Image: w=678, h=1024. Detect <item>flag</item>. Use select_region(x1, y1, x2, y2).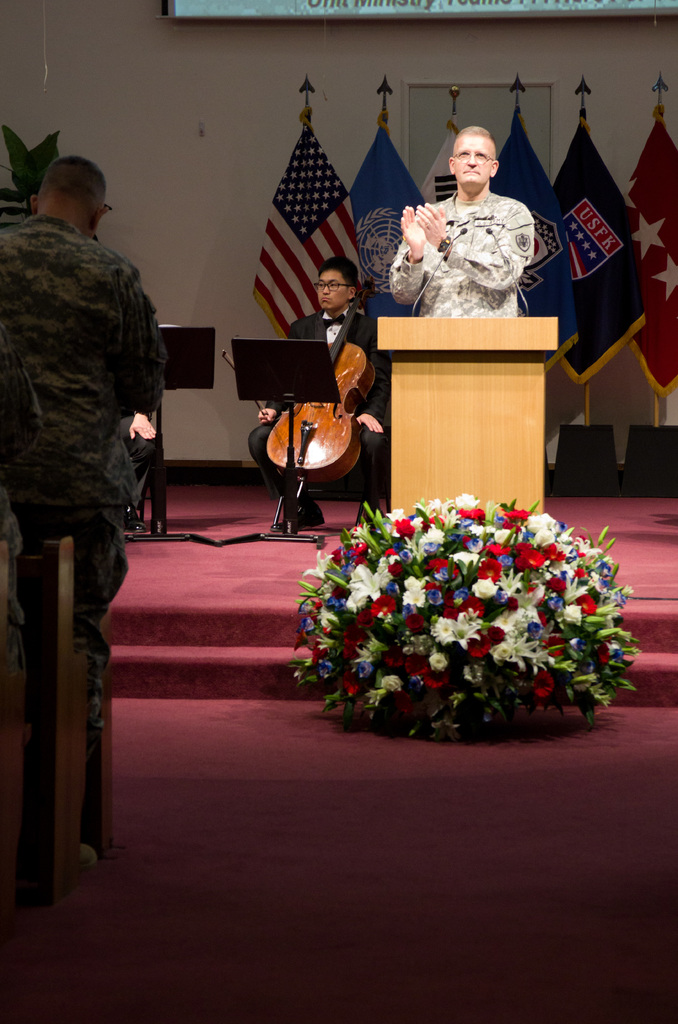
select_region(629, 111, 677, 400).
